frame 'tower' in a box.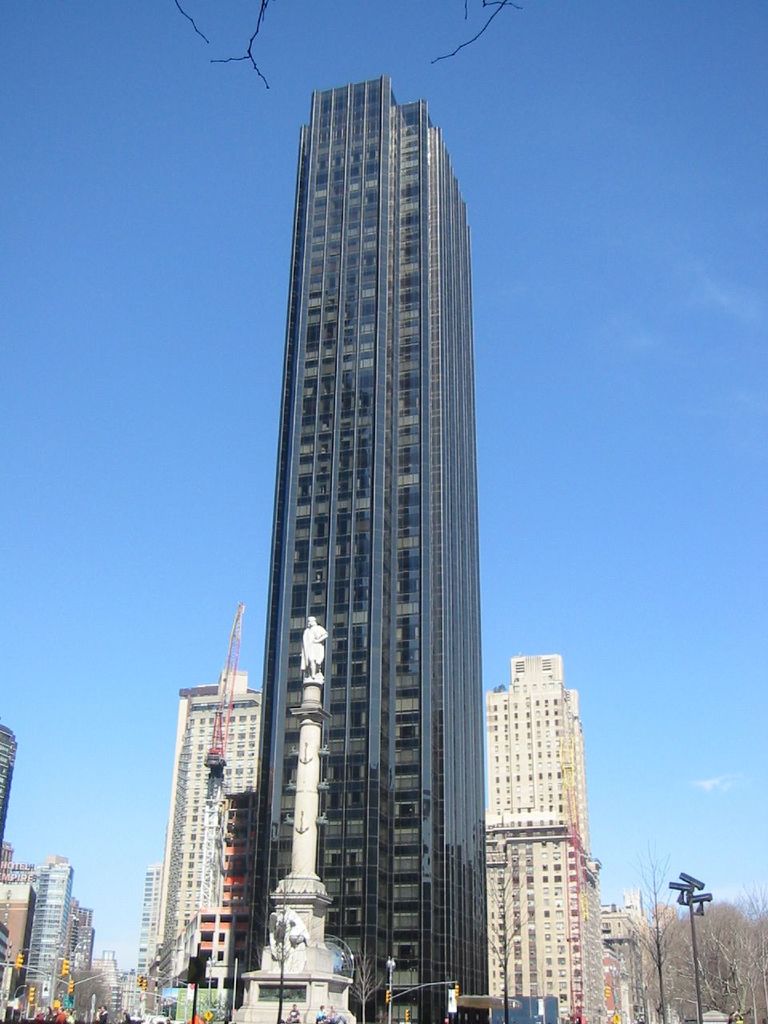
(186,52,530,910).
